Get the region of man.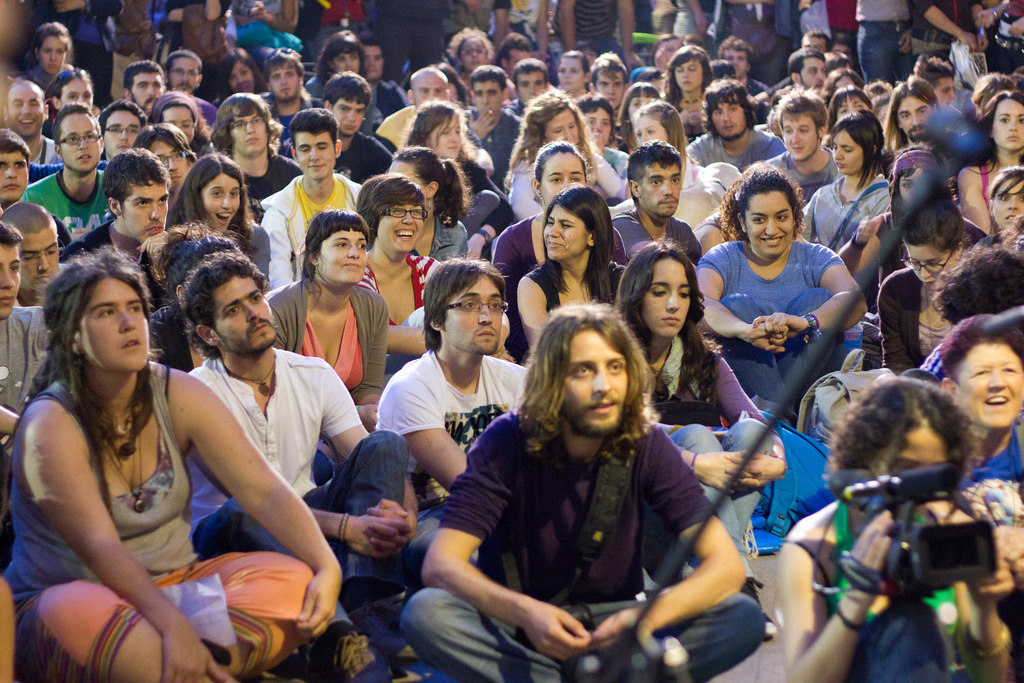
bbox=[411, 299, 762, 682].
